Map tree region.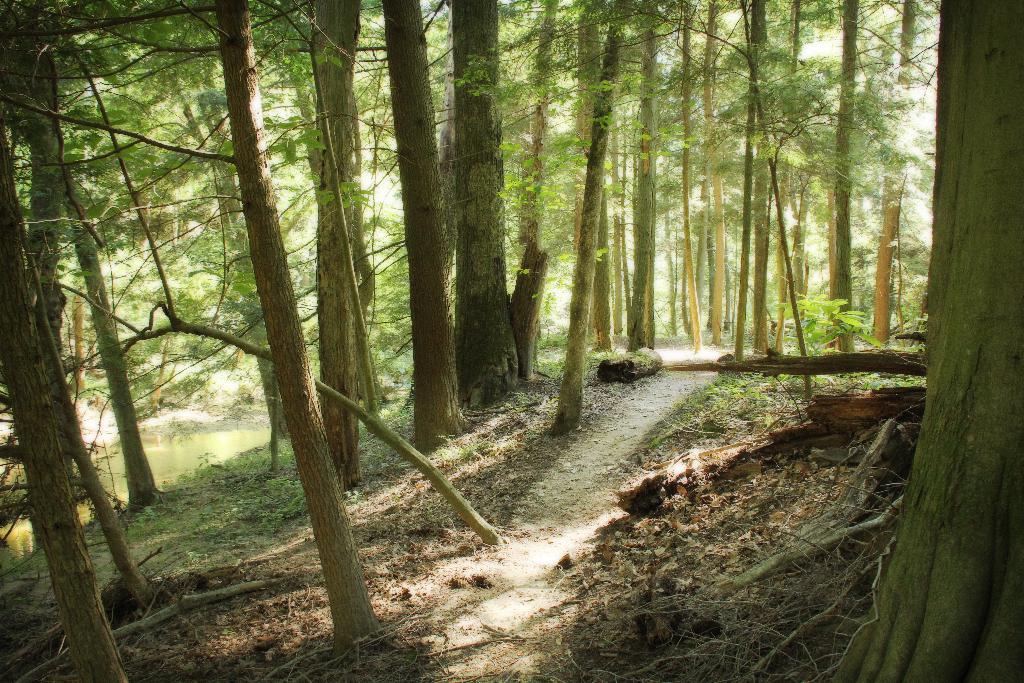
Mapped to crop(51, 63, 362, 631).
